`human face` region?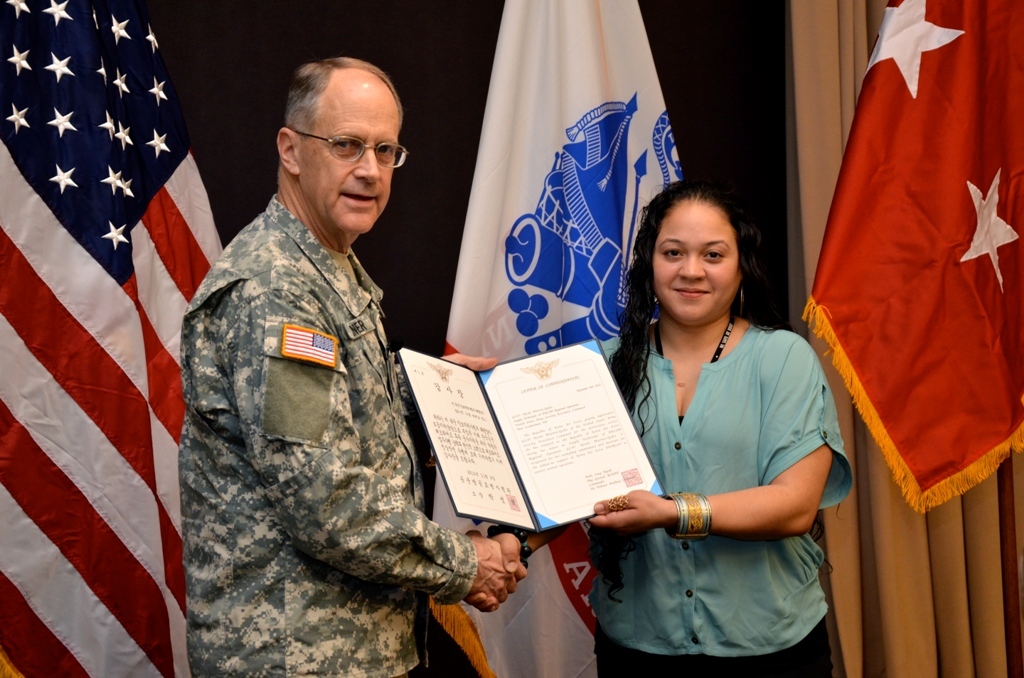
{"x1": 297, "y1": 68, "x2": 401, "y2": 231}
